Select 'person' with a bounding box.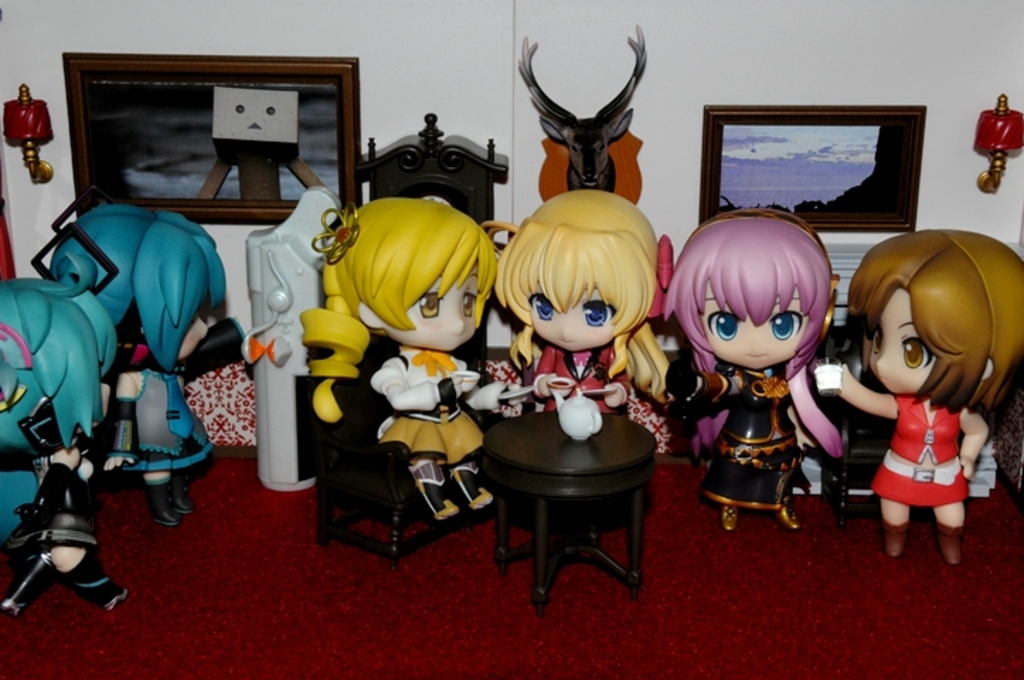
l=823, t=228, r=1023, b=565.
